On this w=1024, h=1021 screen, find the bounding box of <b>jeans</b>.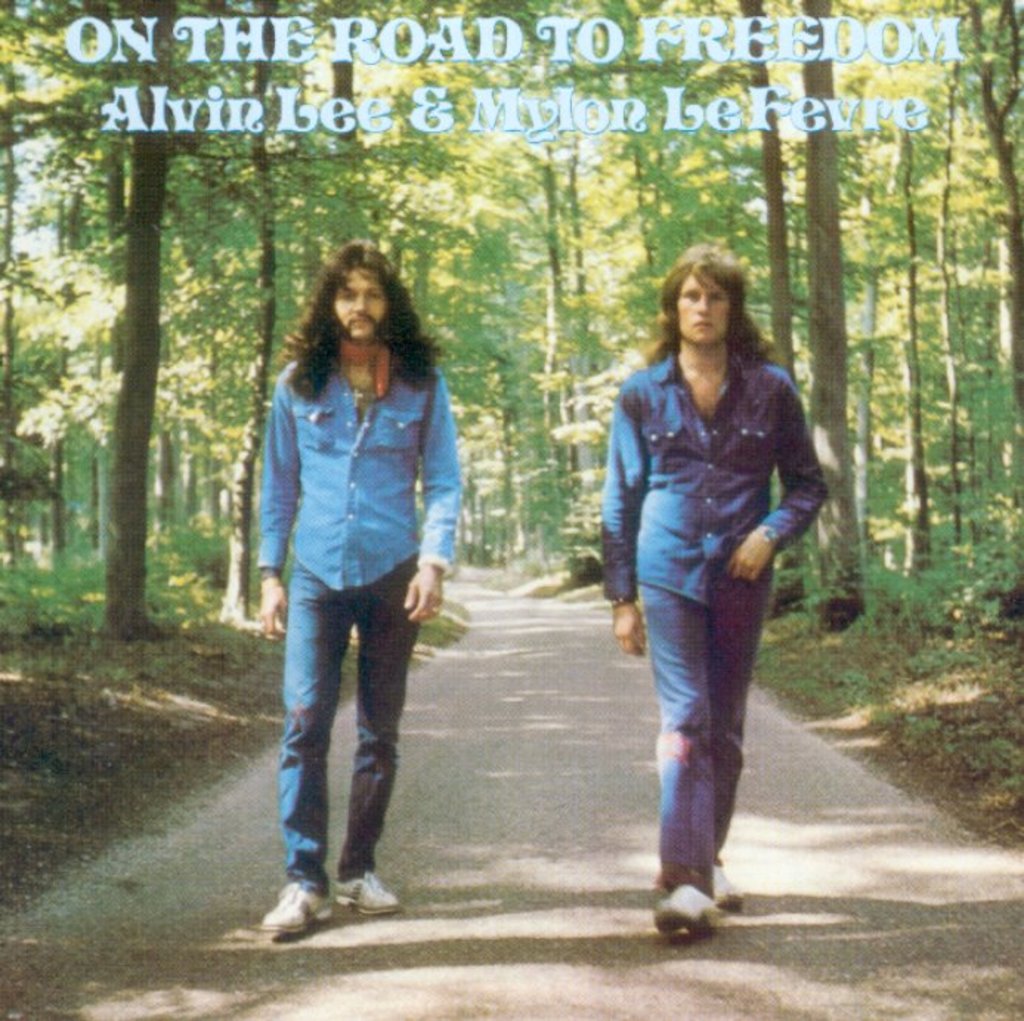
Bounding box: x1=637 y1=573 x2=774 y2=909.
